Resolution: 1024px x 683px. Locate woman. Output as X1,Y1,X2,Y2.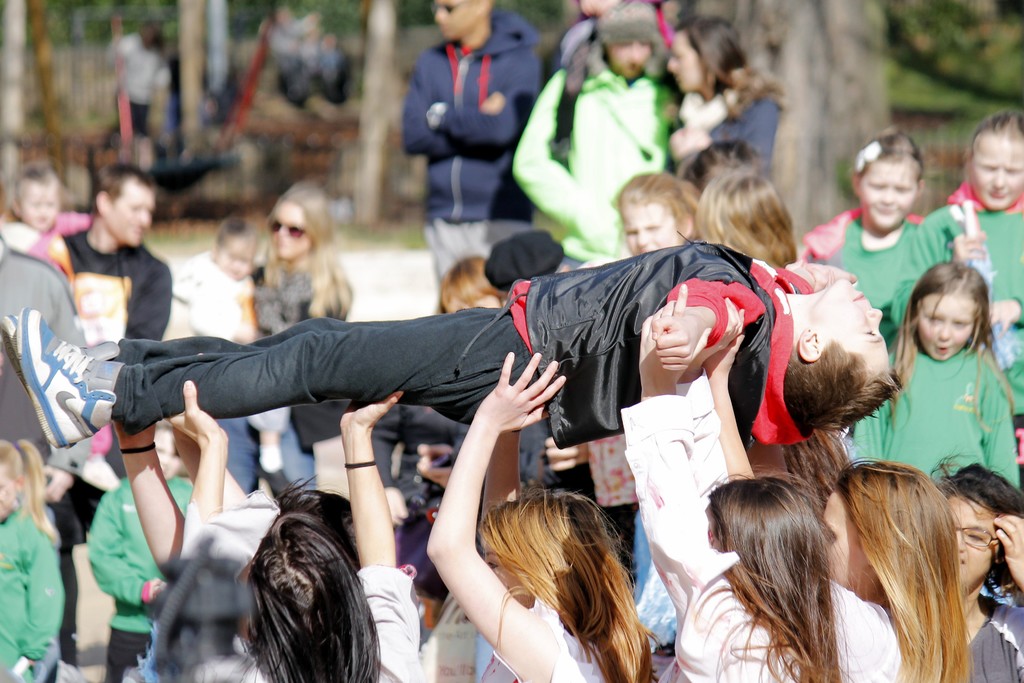
615,278,841,682.
